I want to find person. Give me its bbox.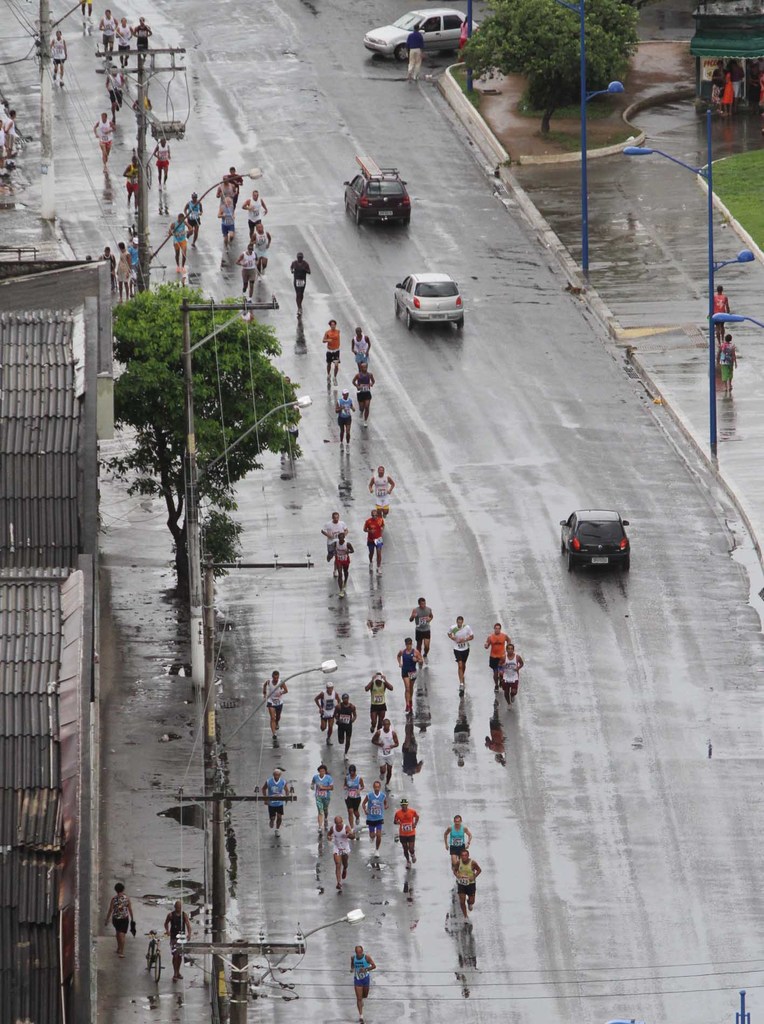
bbox=[289, 253, 311, 312].
